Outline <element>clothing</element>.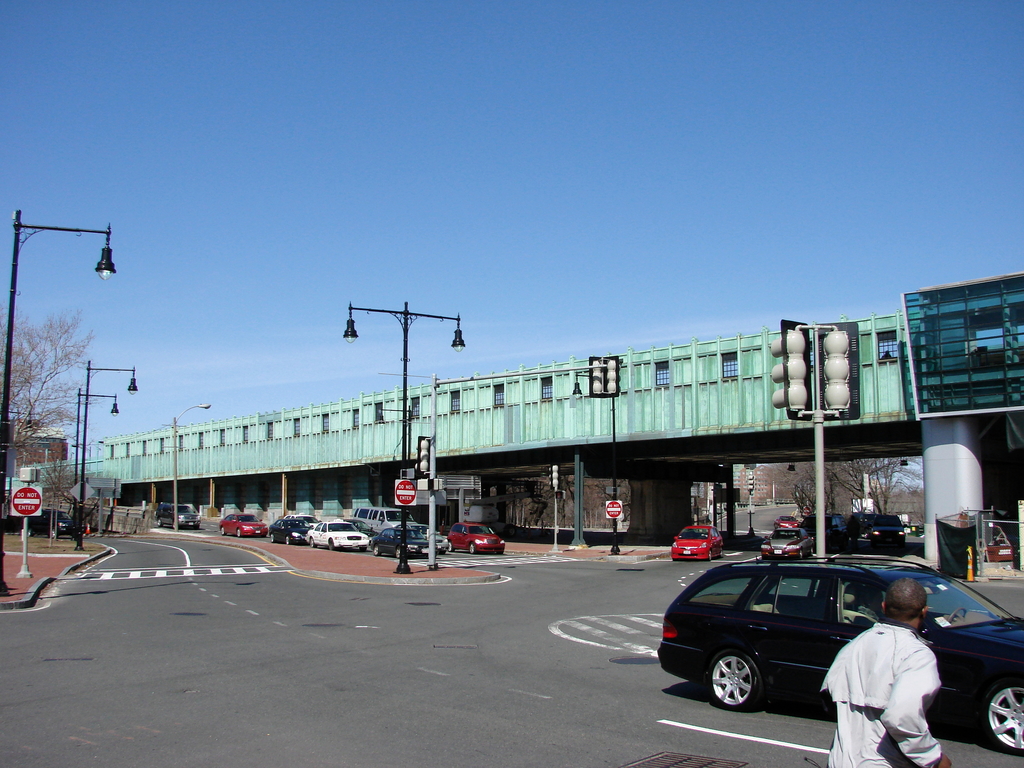
Outline: {"left": 807, "top": 617, "right": 946, "bottom": 767}.
